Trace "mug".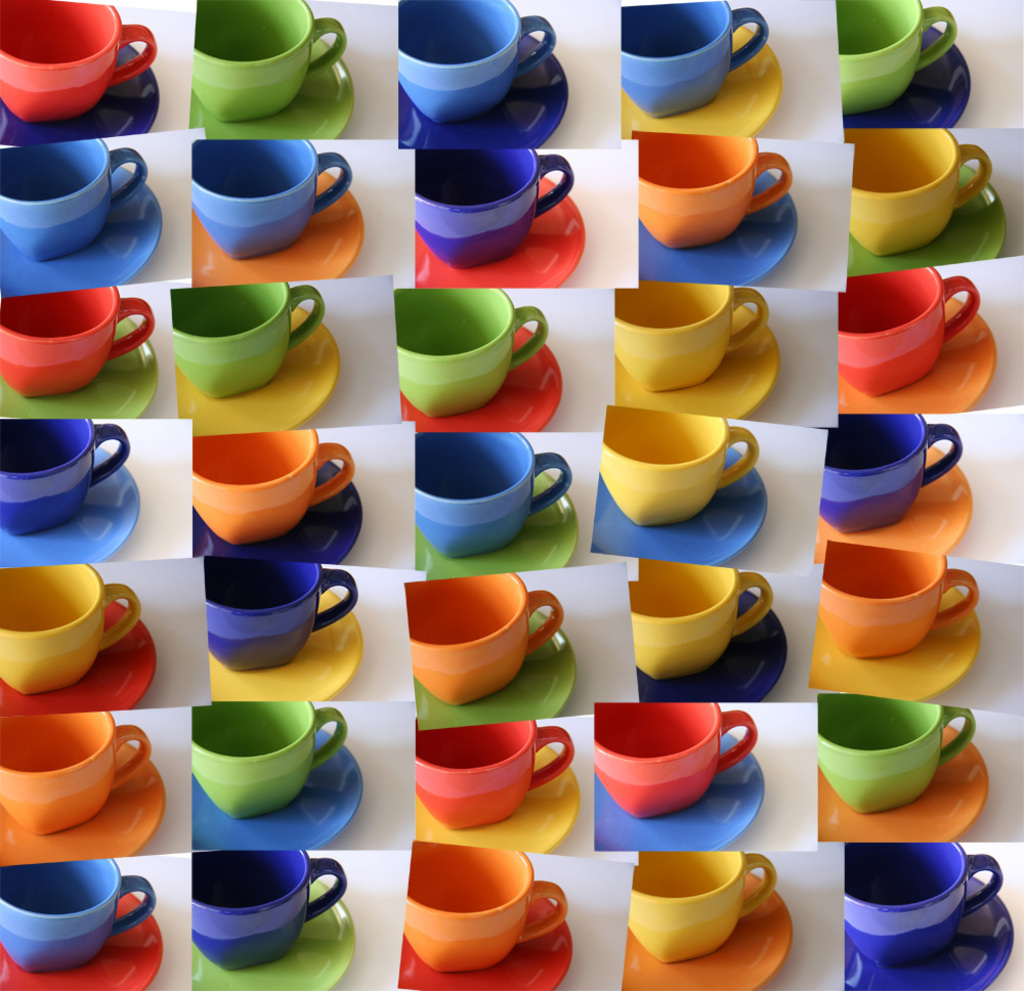
Traced to x1=630 y1=564 x2=774 y2=681.
